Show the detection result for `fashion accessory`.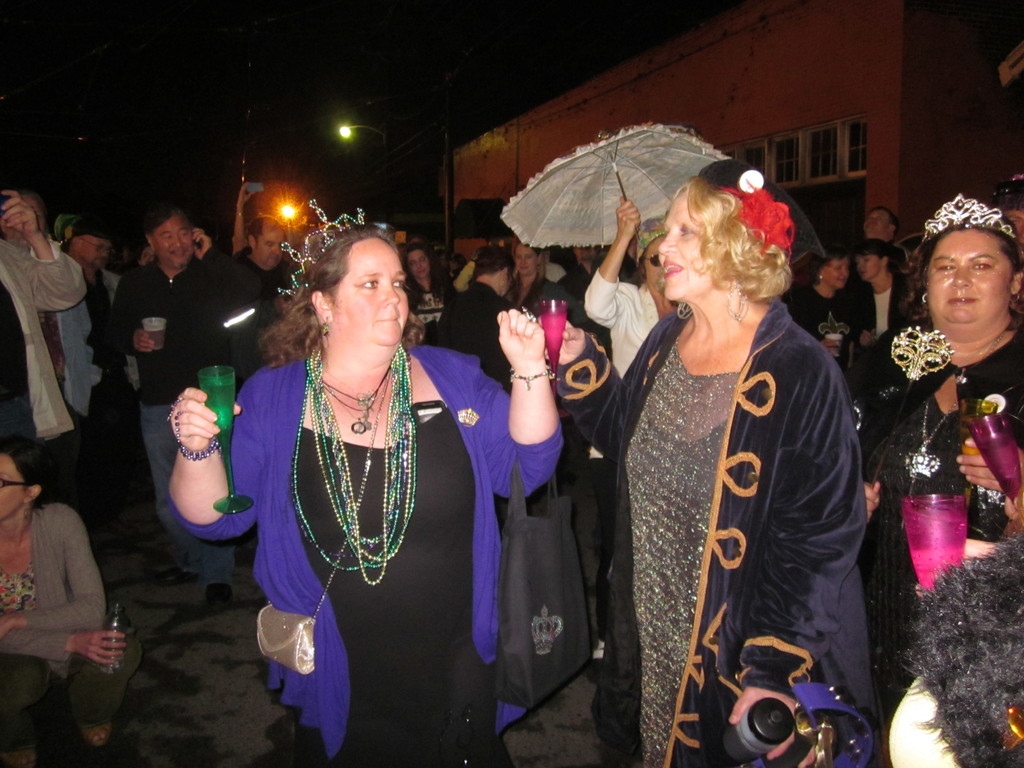
888:322:954:381.
